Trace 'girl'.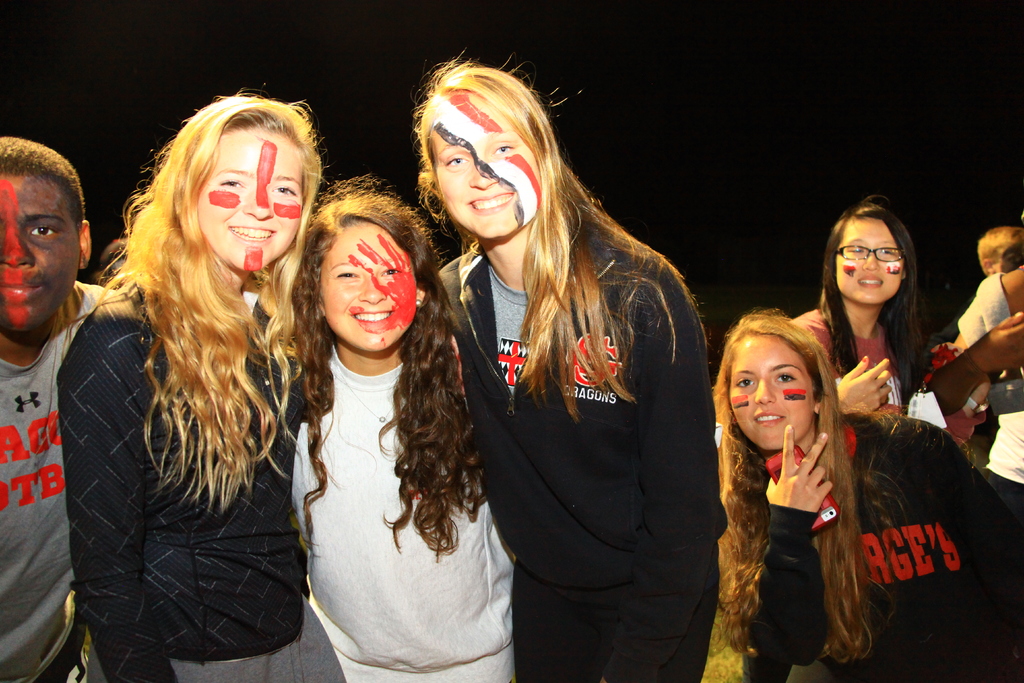
Traced to region(790, 202, 934, 413).
